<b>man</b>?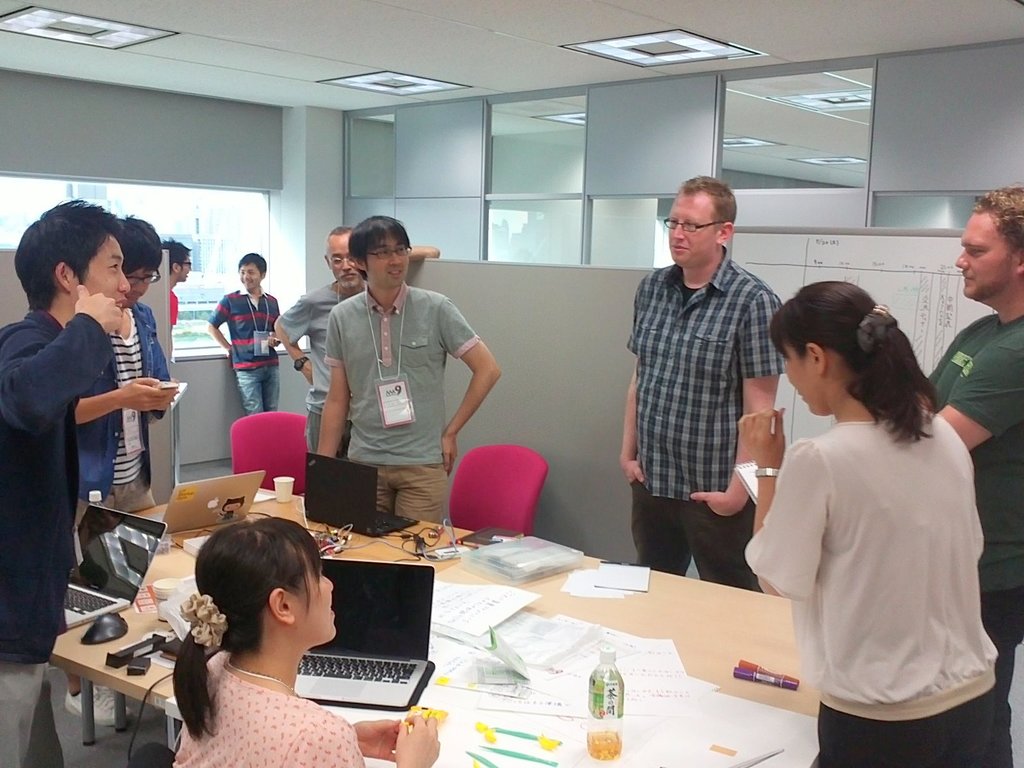
(618,169,787,593)
